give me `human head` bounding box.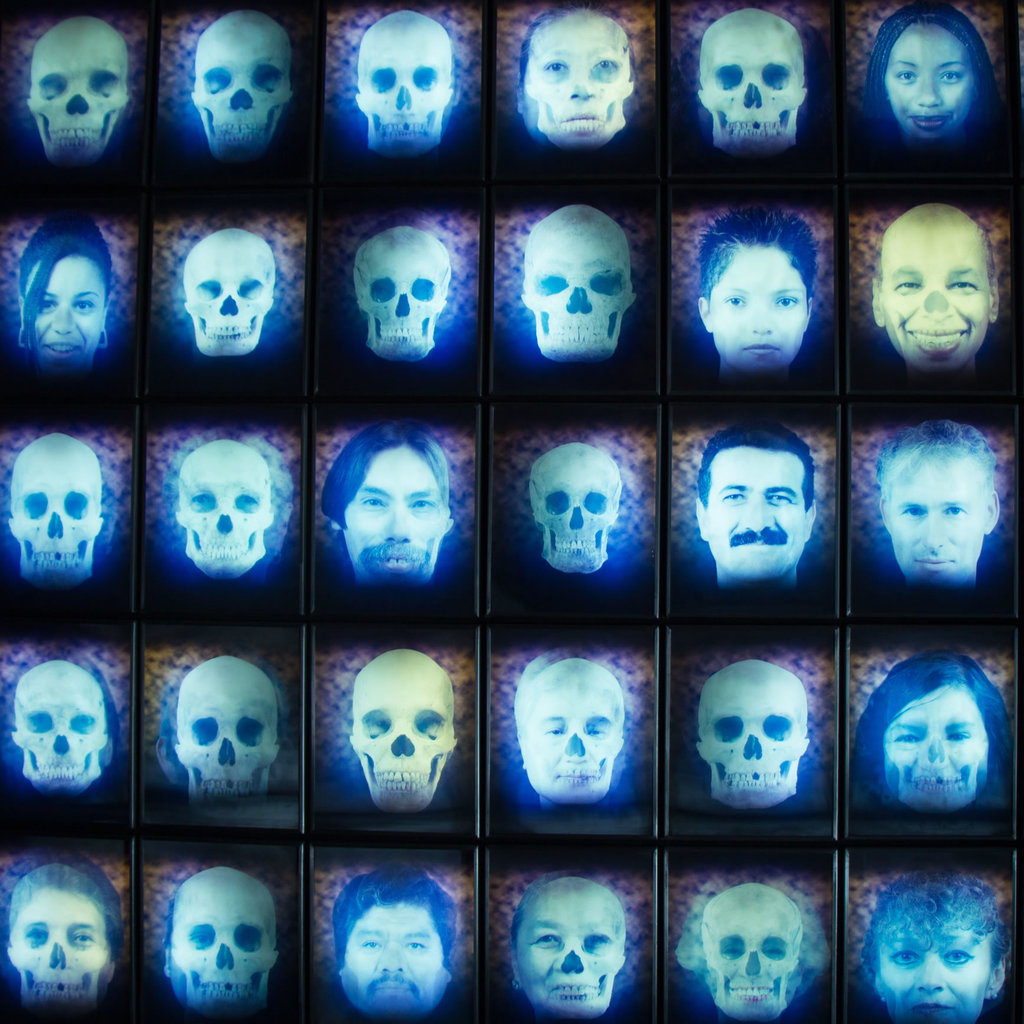
<bbox>868, 3, 992, 141</bbox>.
